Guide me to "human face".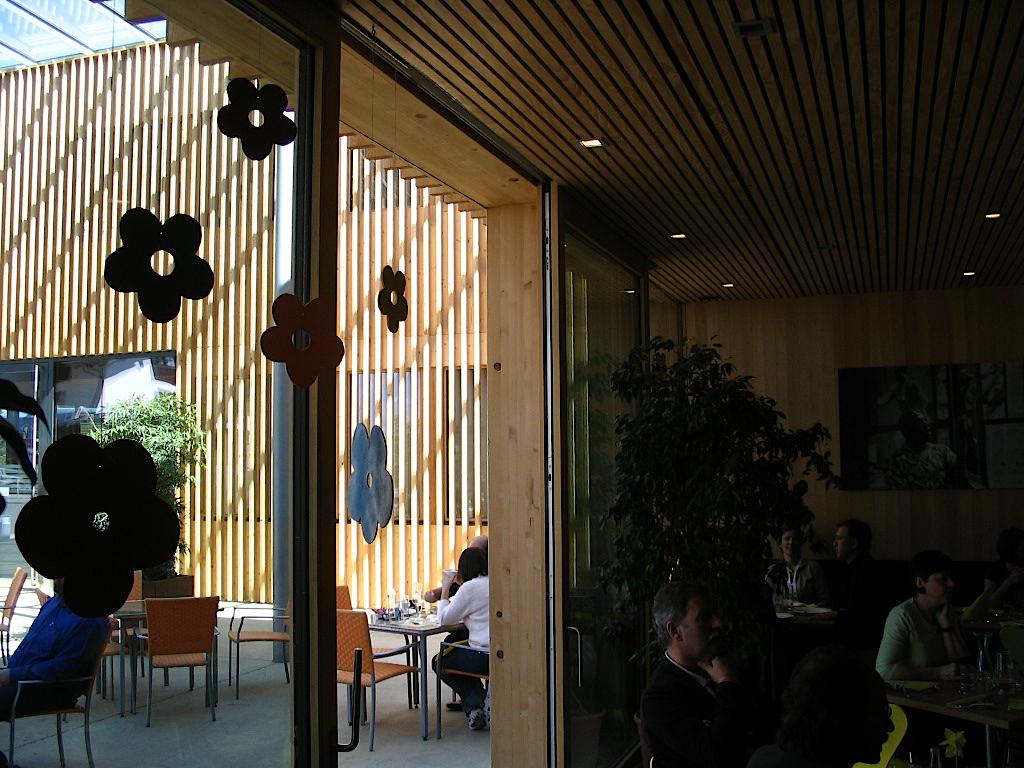
Guidance: 834,525,850,559.
